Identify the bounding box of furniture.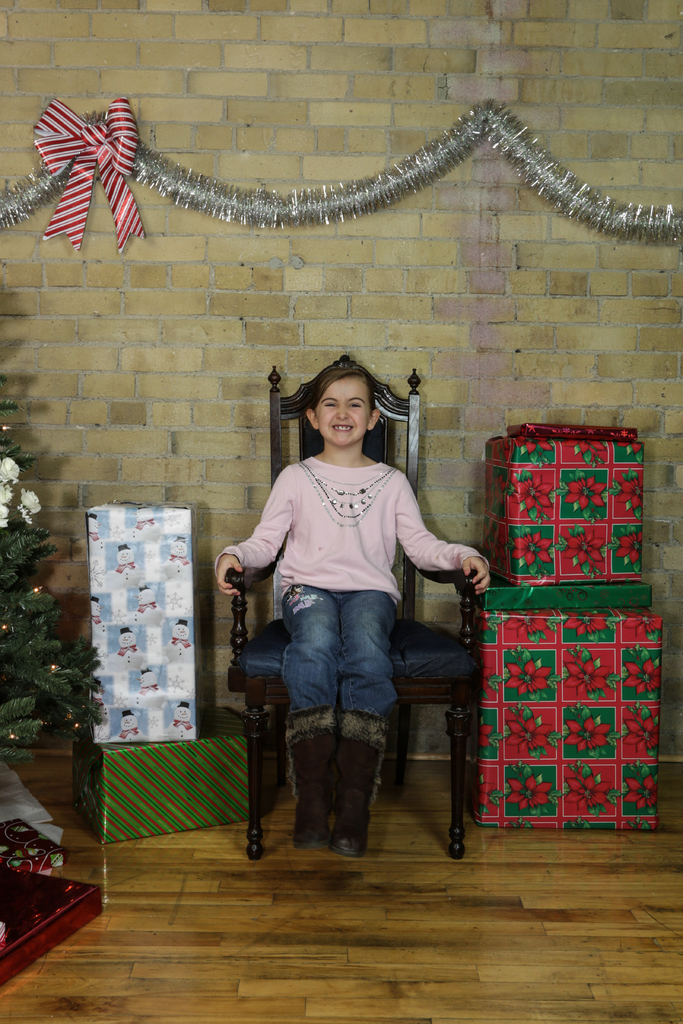
226:353:483:860.
